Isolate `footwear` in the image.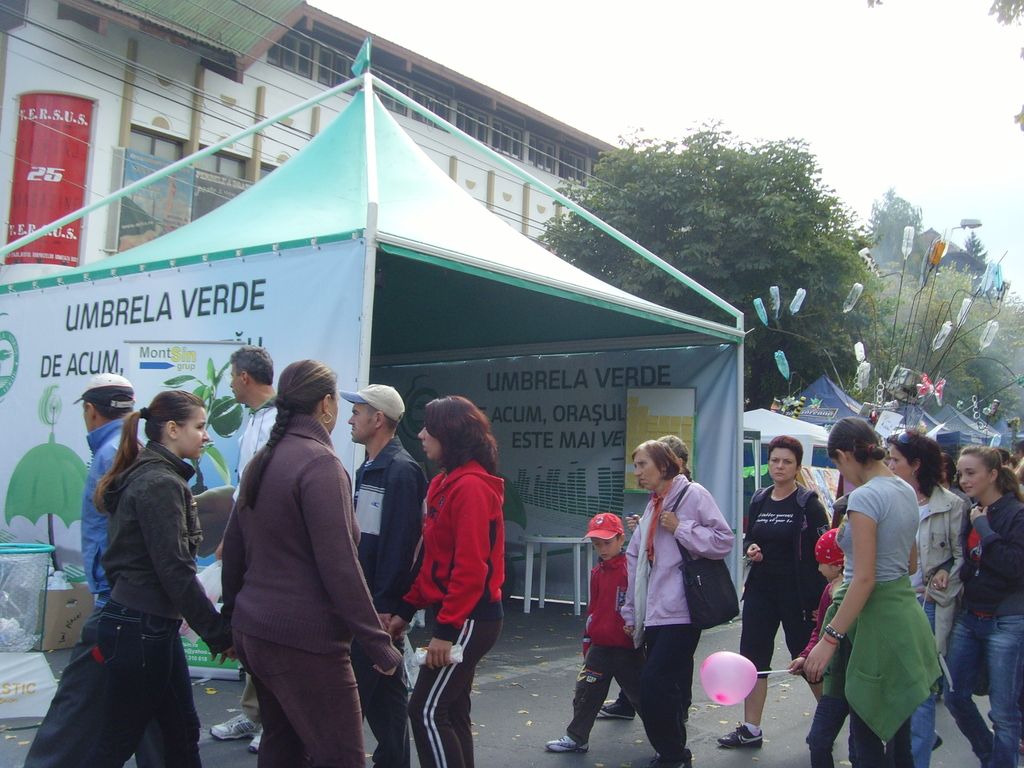
Isolated region: l=931, t=733, r=942, b=749.
